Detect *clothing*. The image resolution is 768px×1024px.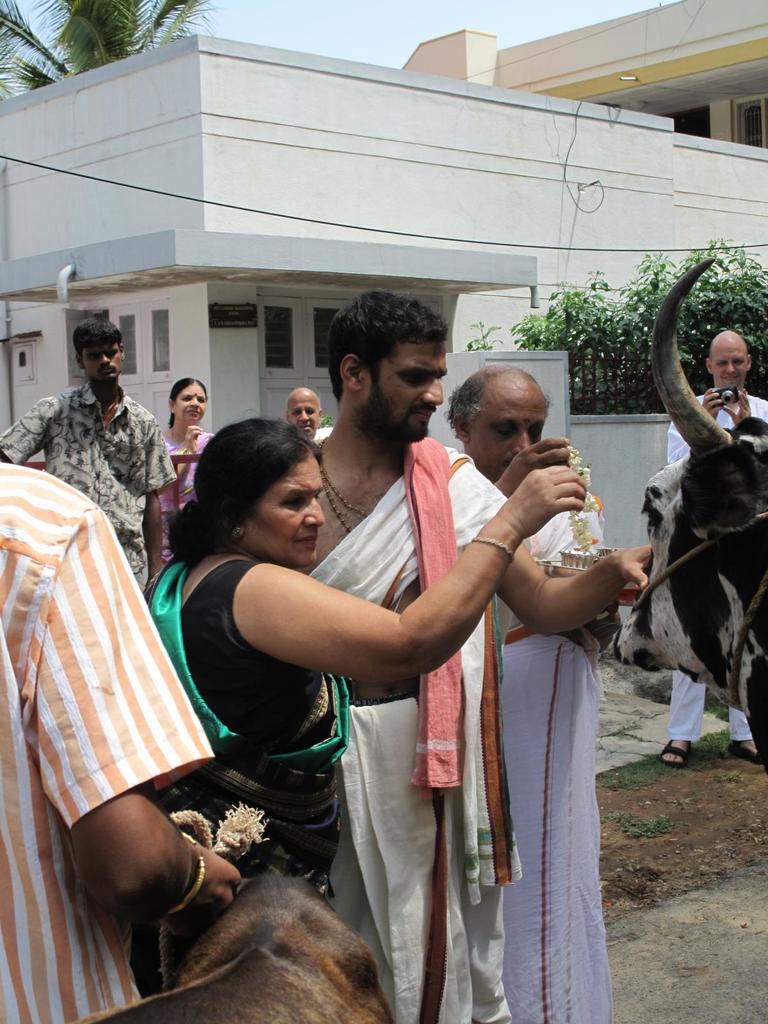
box(310, 435, 530, 1023).
